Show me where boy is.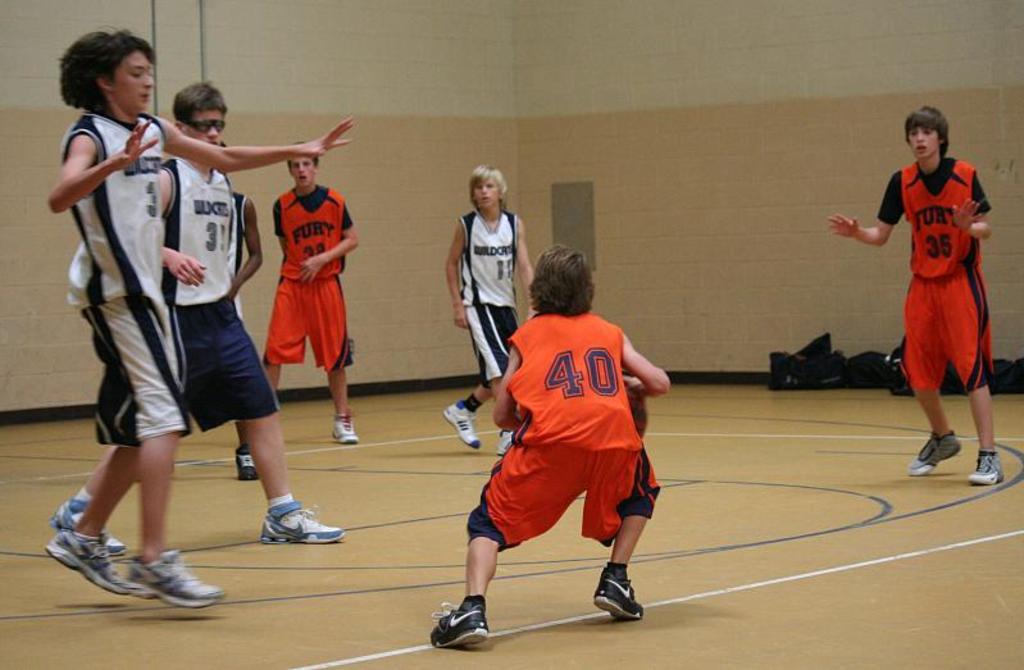
boy is at l=46, t=28, r=359, b=614.
